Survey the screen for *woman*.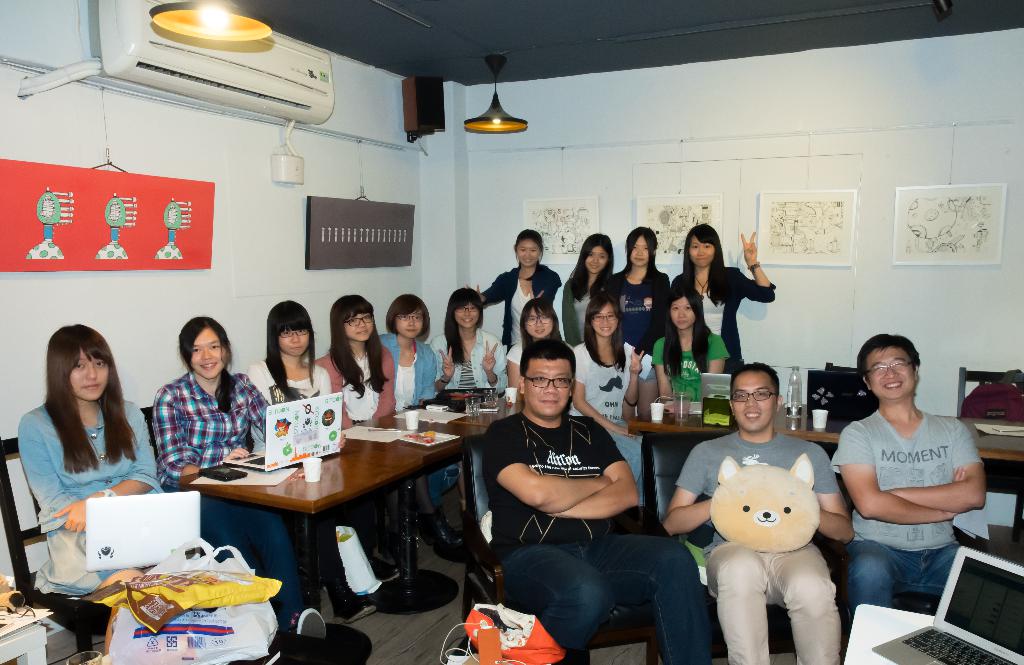
Survey found: left=506, top=296, right=566, bottom=401.
